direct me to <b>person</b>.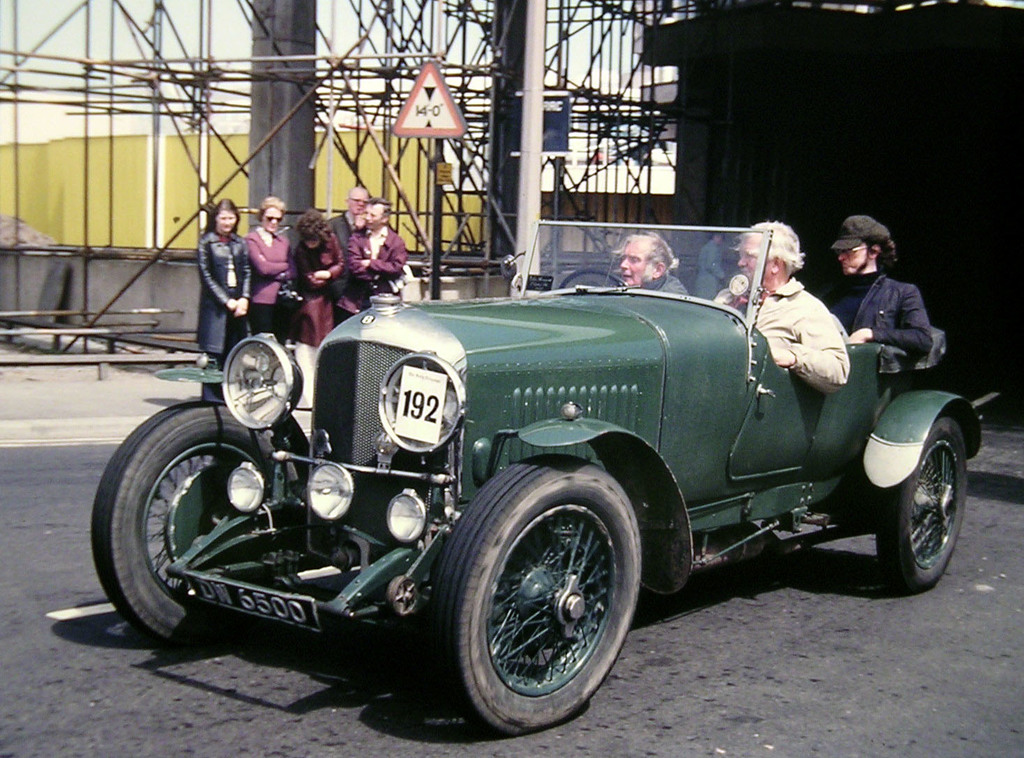
Direction: rect(342, 197, 410, 322).
